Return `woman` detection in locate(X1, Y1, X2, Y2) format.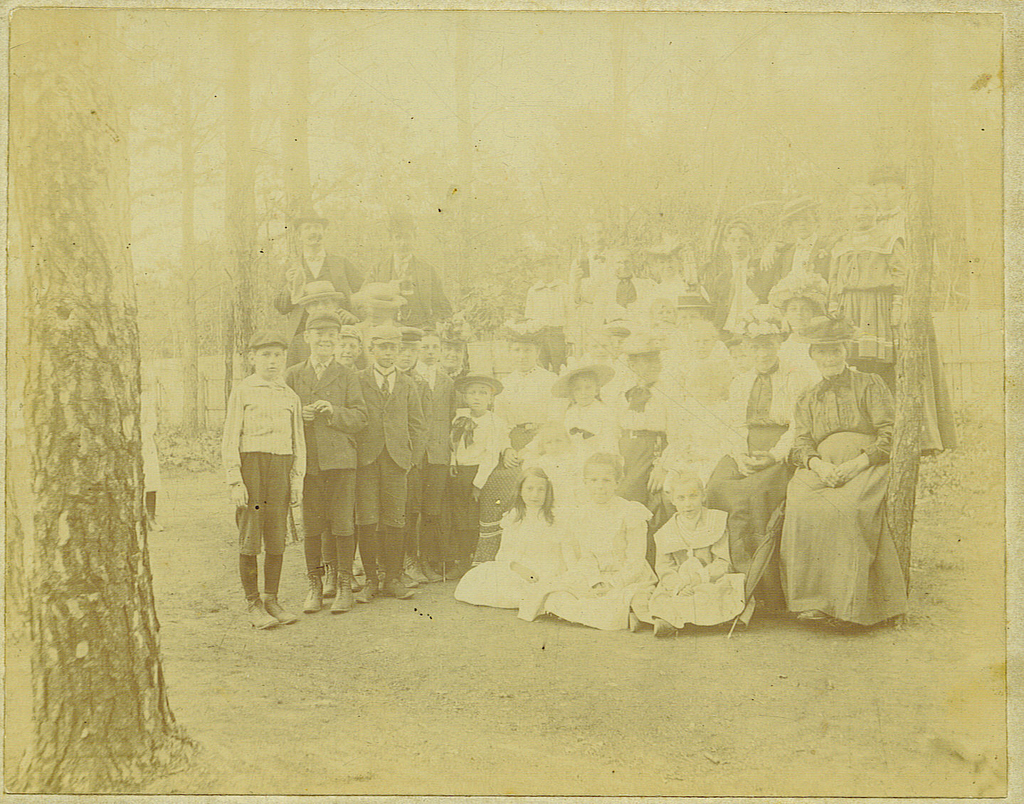
locate(777, 317, 906, 625).
